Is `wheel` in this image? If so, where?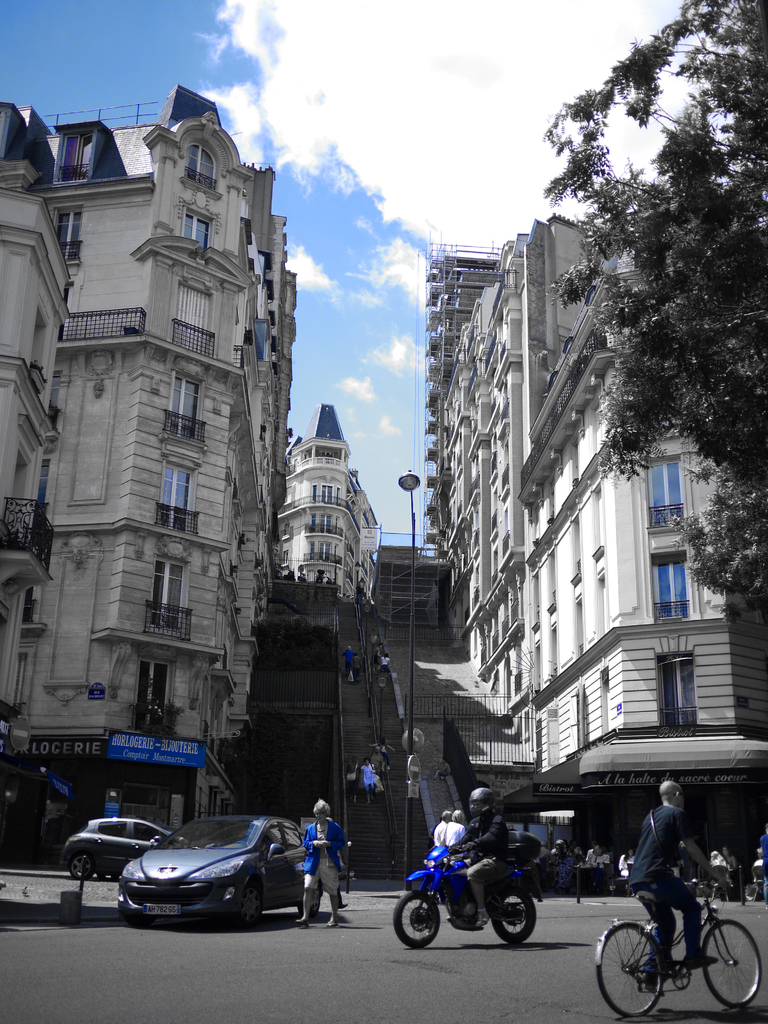
Yes, at [x1=65, y1=849, x2=101, y2=879].
